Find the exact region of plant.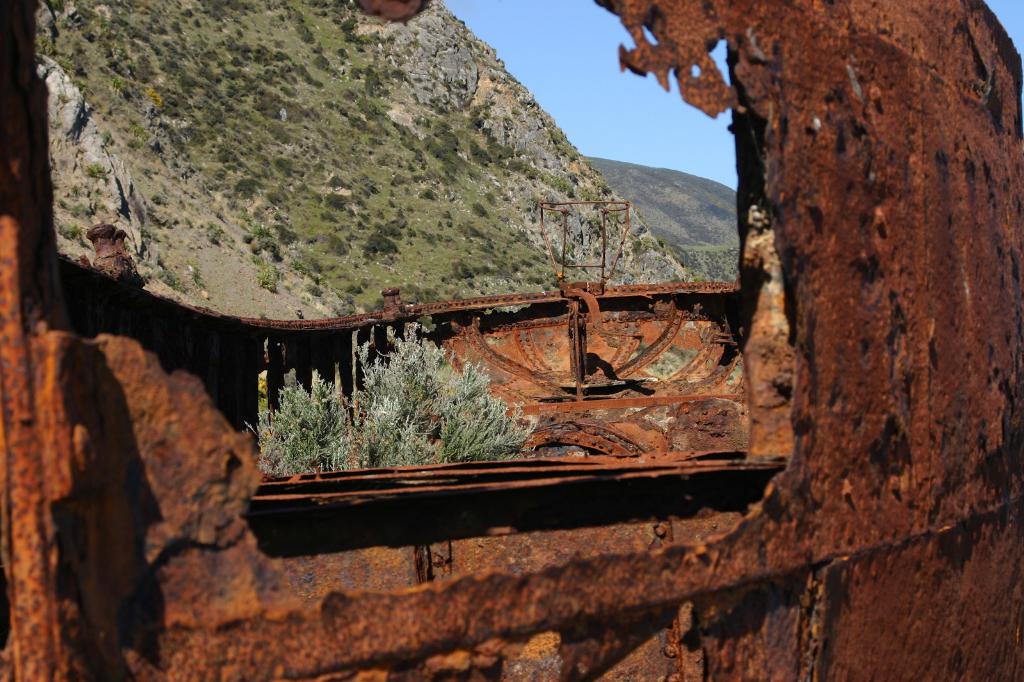
Exact region: detection(140, 226, 163, 235).
